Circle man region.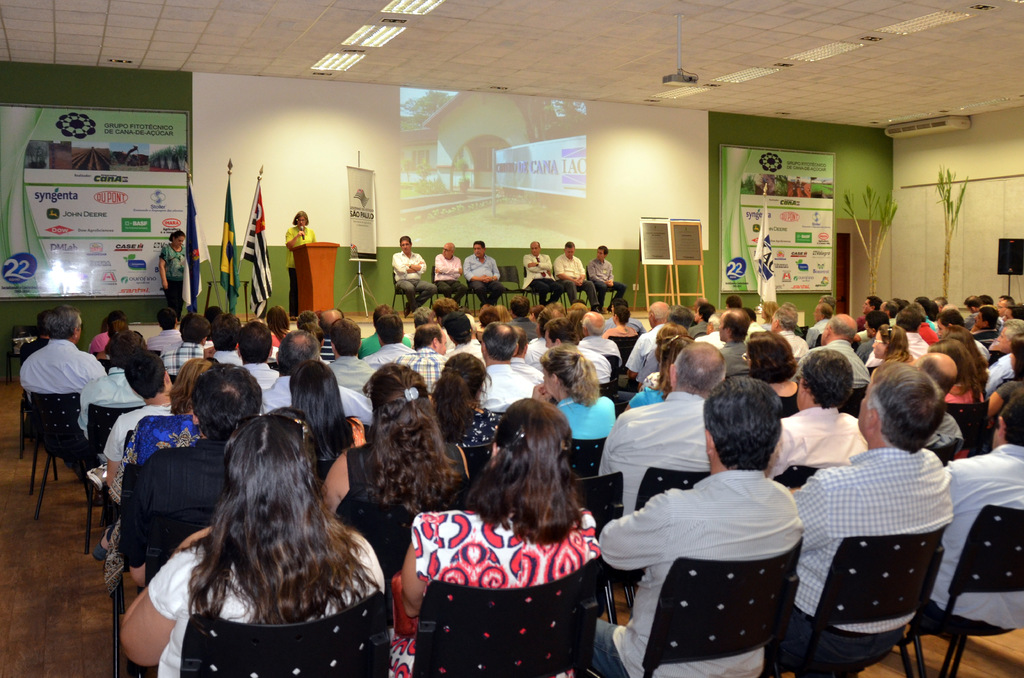
Region: [326, 321, 373, 394].
